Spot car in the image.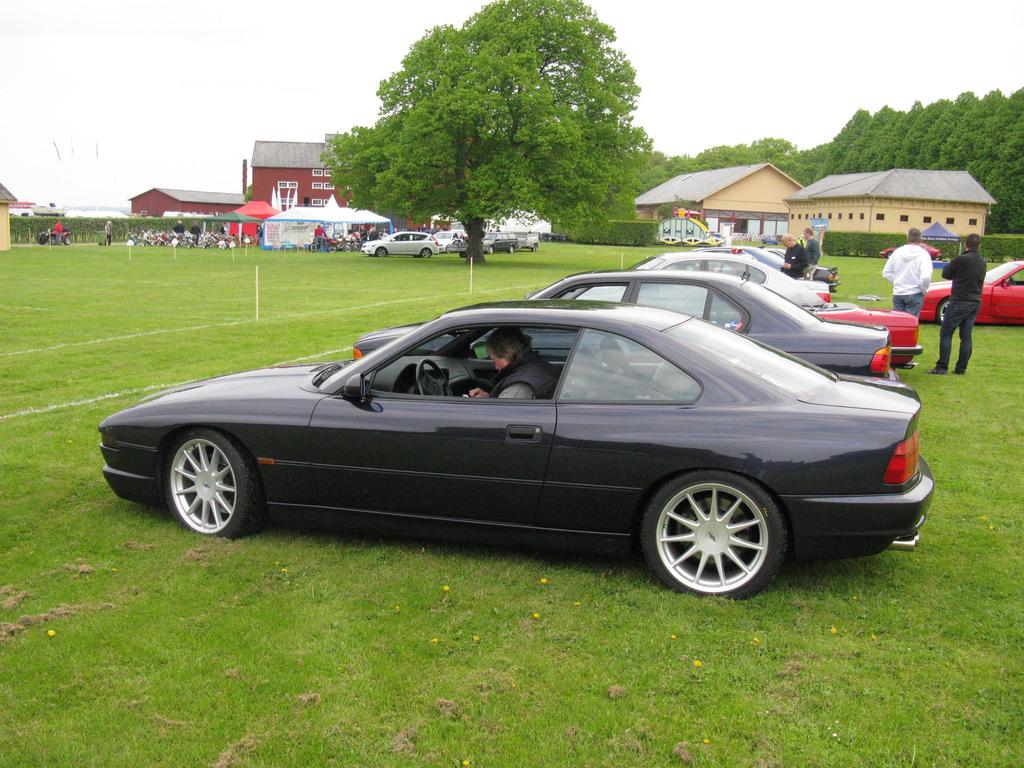
car found at detection(433, 230, 461, 247).
